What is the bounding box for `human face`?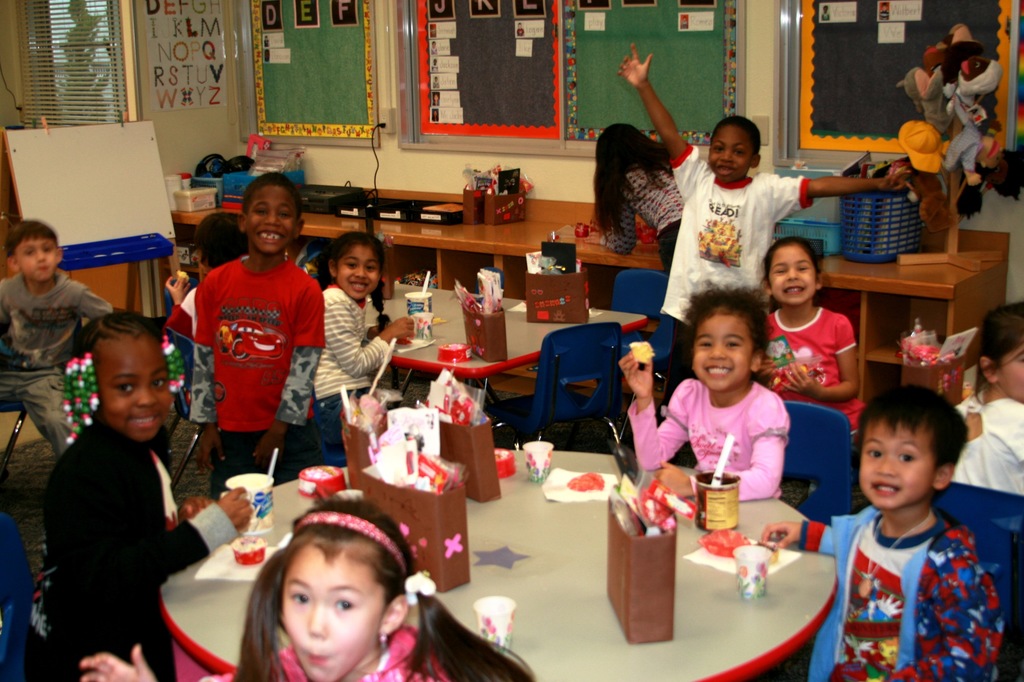
bbox=[706, 124, 753, 178].
